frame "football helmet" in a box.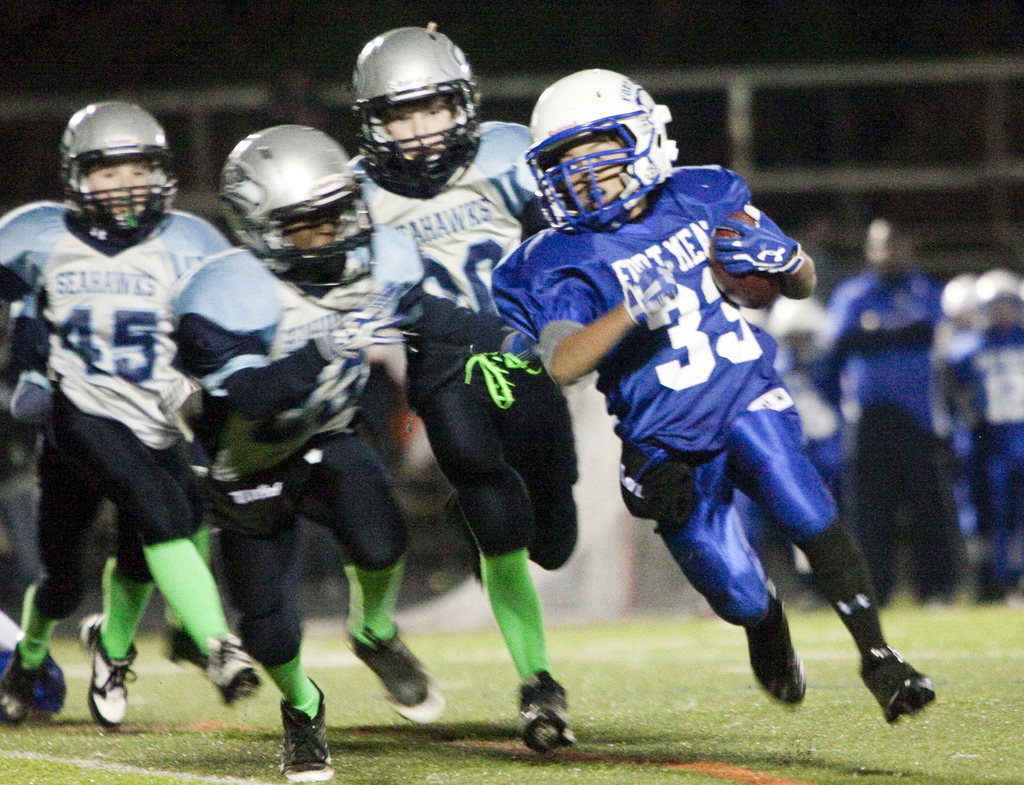
box=[213, 122, 378, 291].
